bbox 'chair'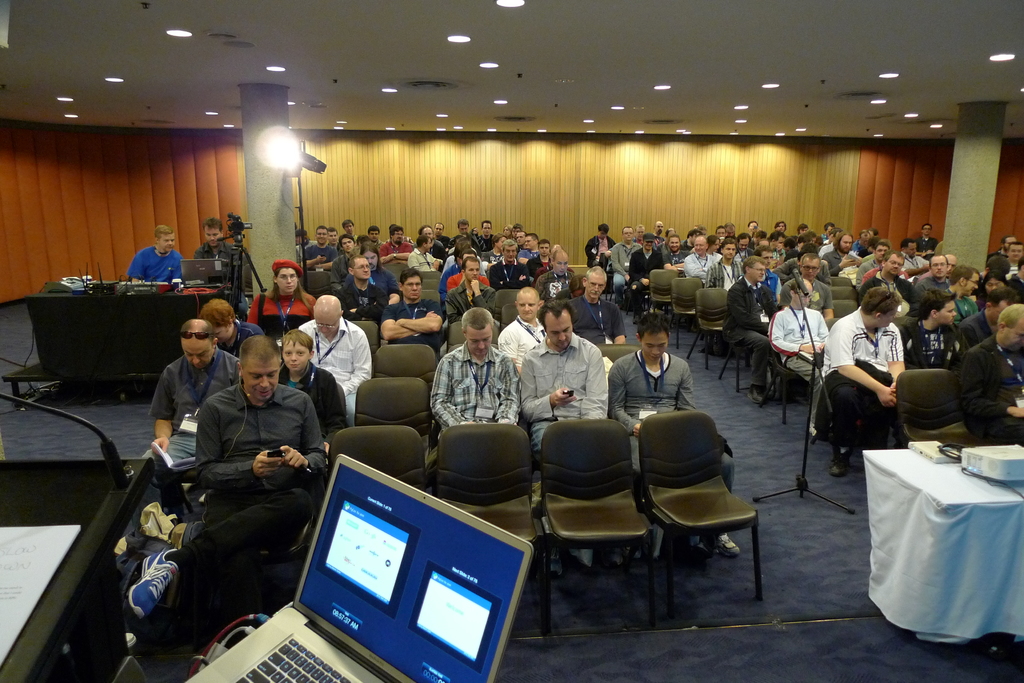
(x1=893, y1=367, x2=979, y2=447)
